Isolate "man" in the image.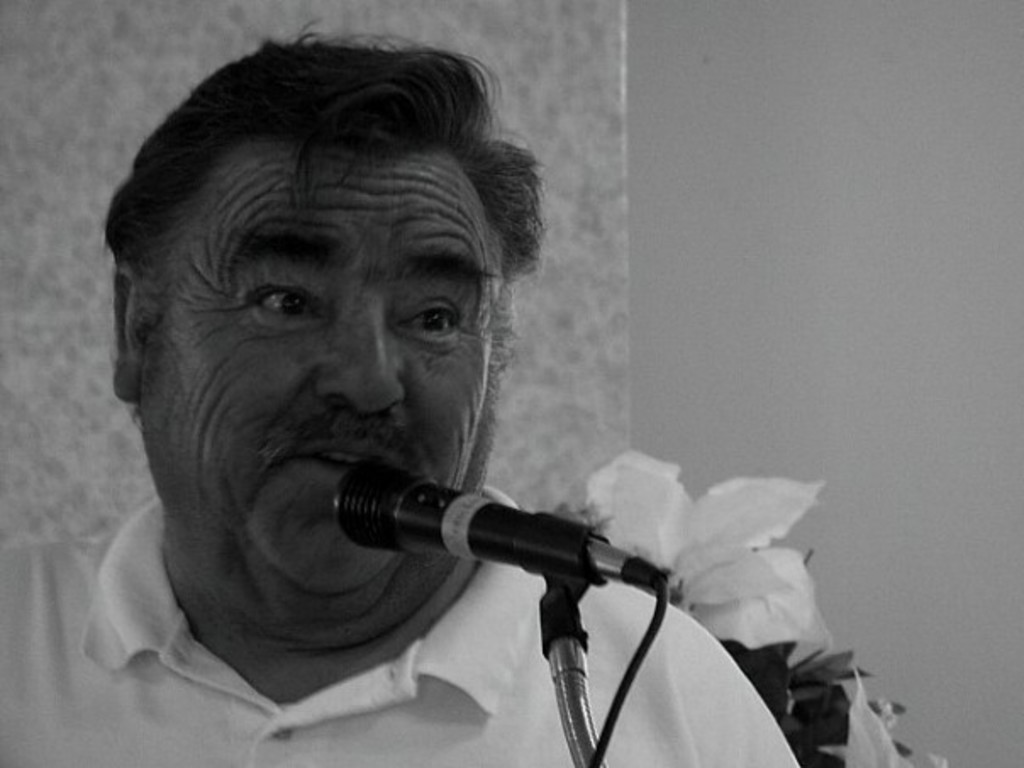
Isolated region: detection(22, 34, 866, 767).
